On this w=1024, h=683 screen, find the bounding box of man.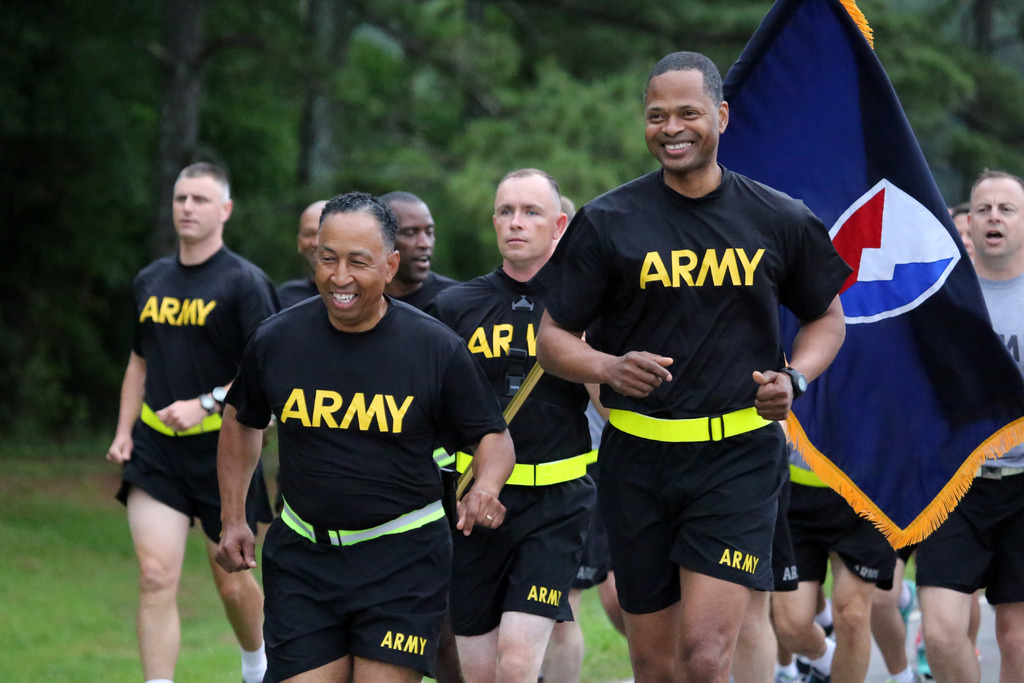
Bounding box: 212 193 516 682.
